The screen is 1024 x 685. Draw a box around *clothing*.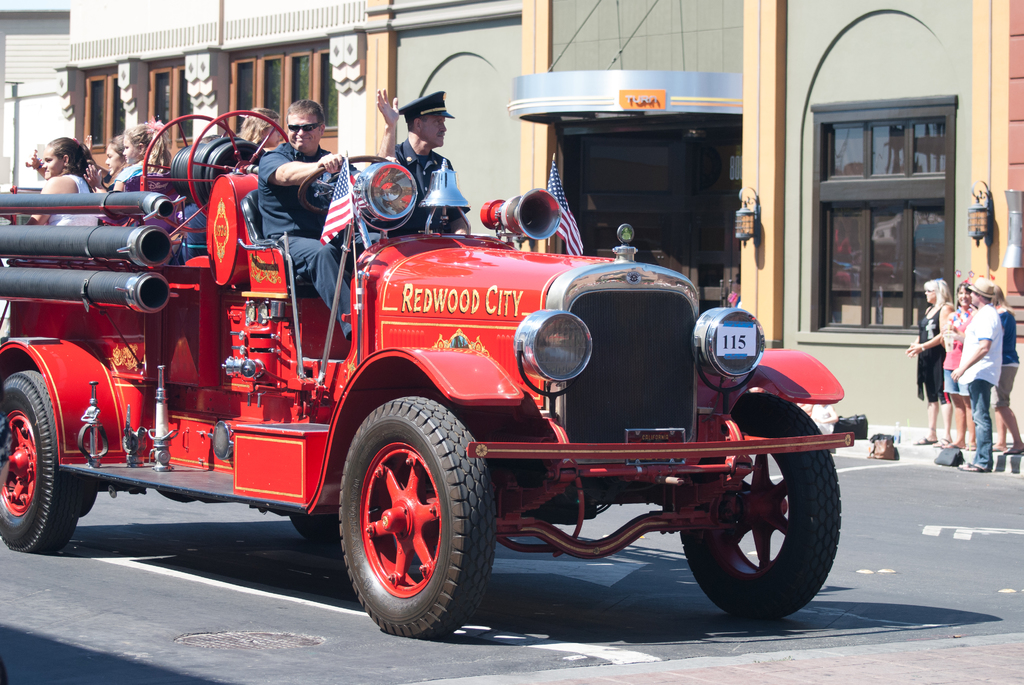
[943, 307, 976, 400].
